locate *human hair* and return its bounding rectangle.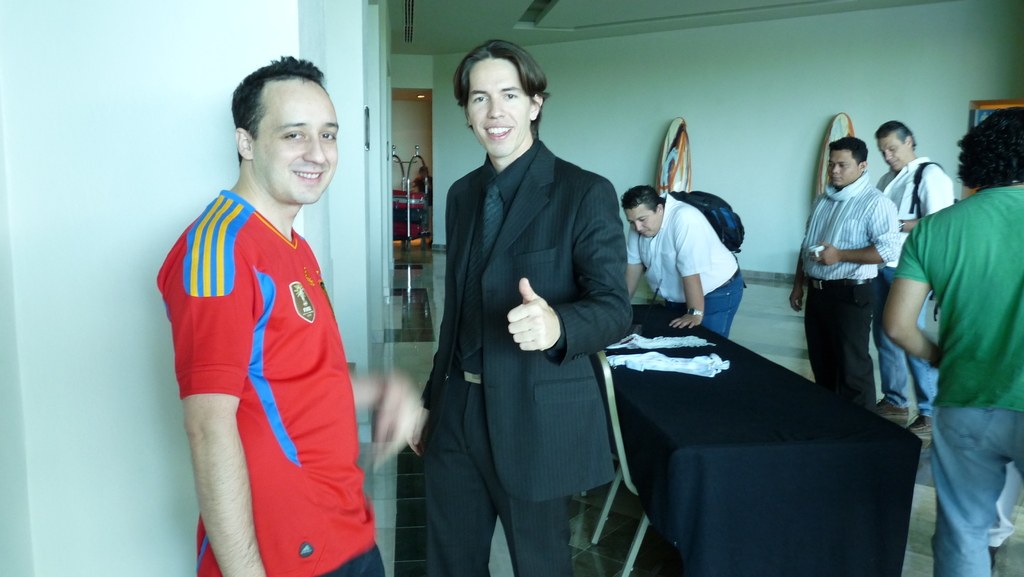
(x1=228, y1=54, x2=328, y2=168).
